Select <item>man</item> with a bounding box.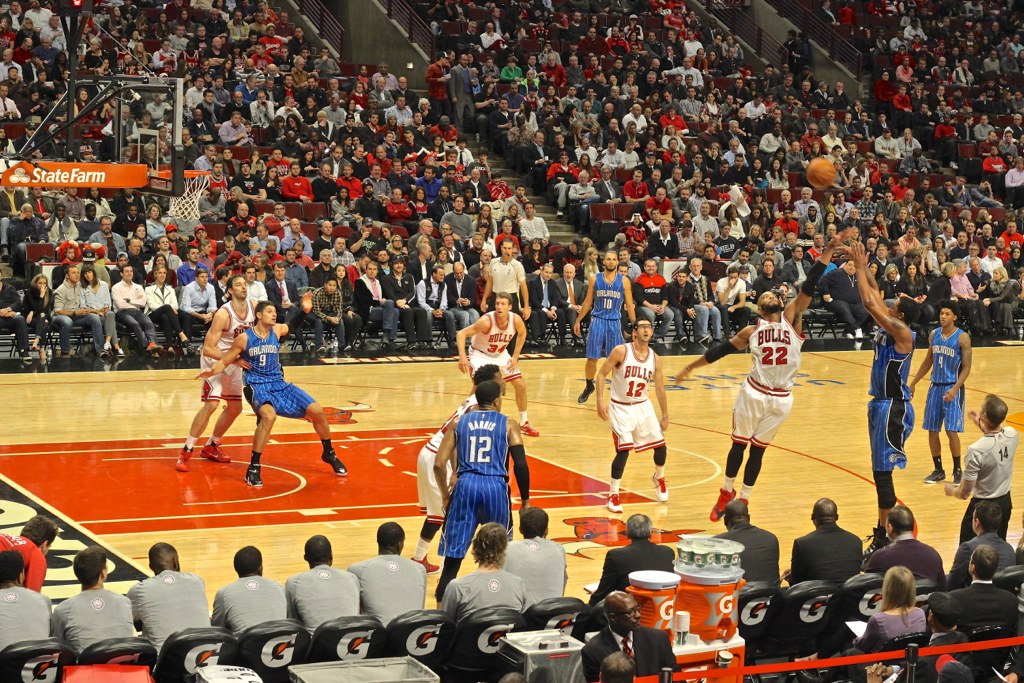
x1=913 y1=102 x2=933 y2=143.
